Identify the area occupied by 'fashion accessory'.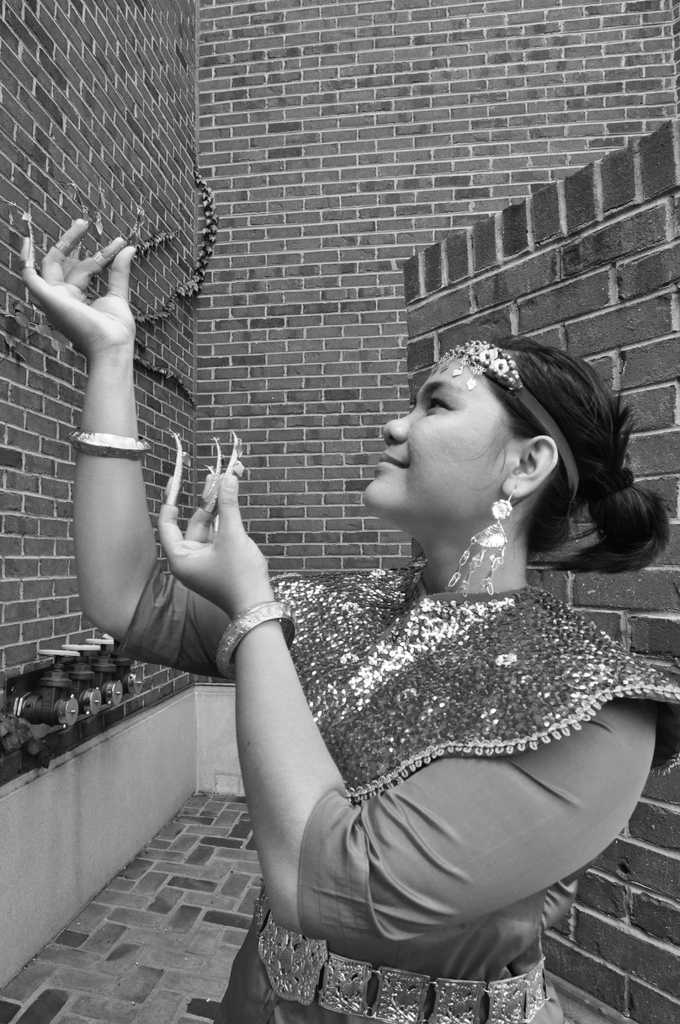
Area: bbox(444, 484, 514, 596).
